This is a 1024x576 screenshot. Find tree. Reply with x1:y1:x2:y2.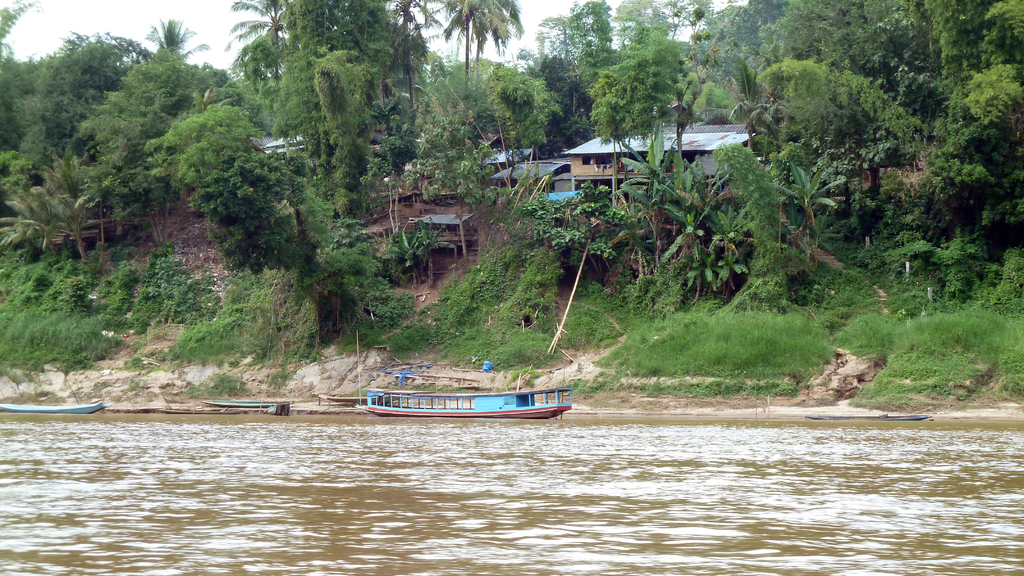
527:15:584:143.
